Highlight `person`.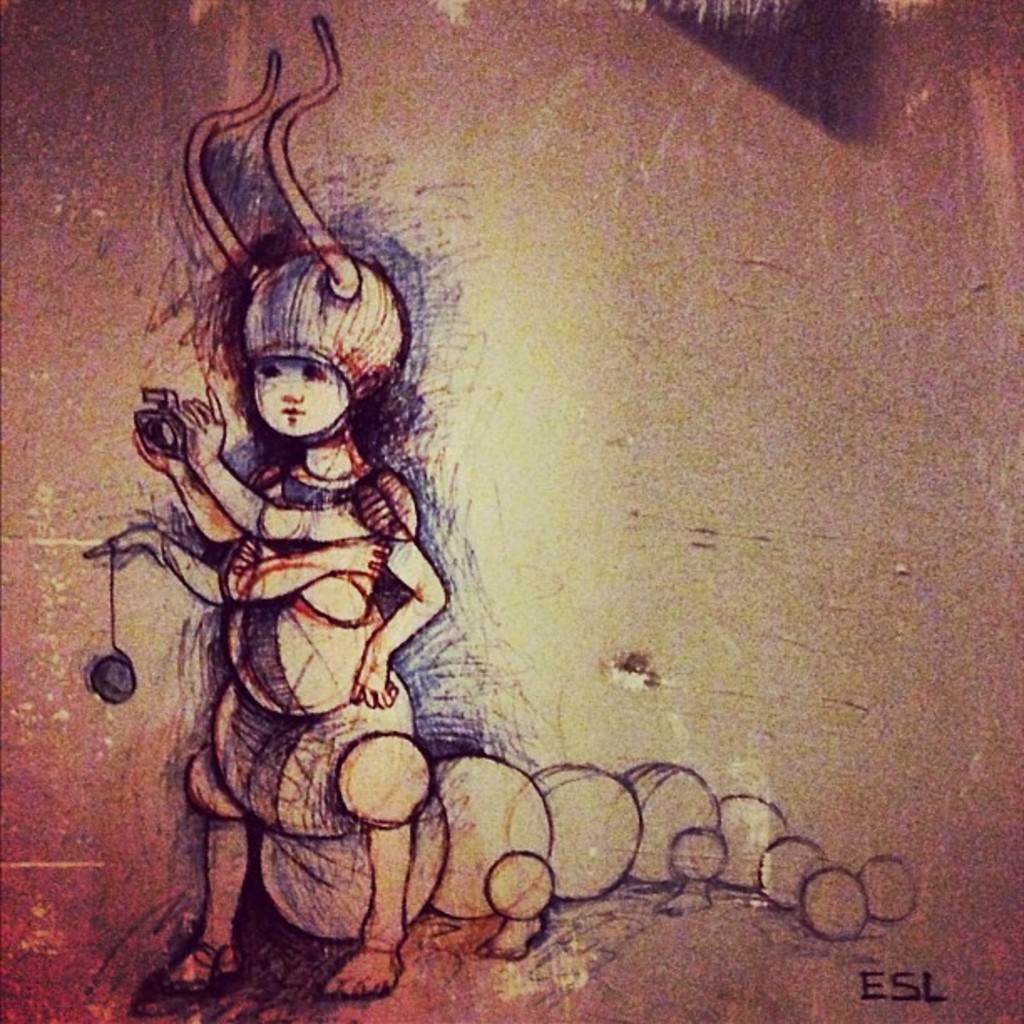
Highlighted region: box(89, 248, 447, 1011).
